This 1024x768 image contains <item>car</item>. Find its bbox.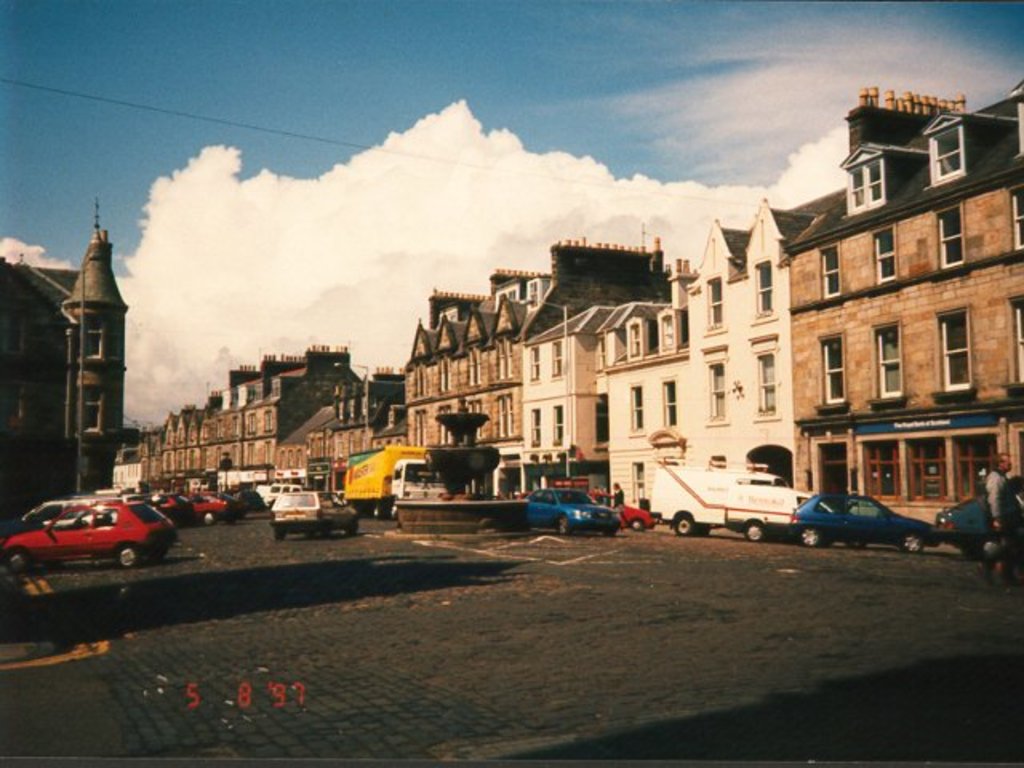
pyautogui.locateOnScreen(790, 491, 942, 550).
